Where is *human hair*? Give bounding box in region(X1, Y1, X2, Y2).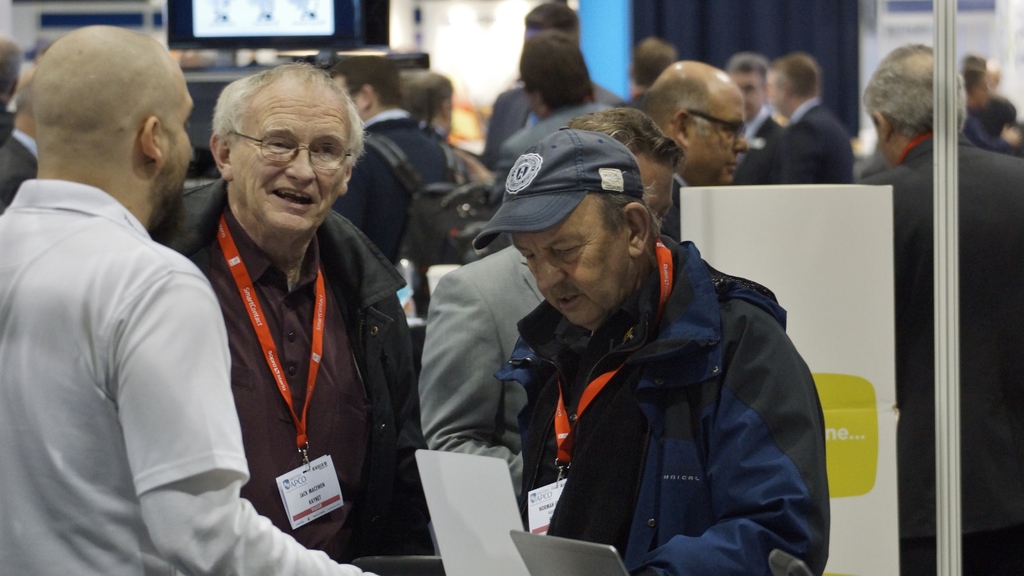
region(204, 54, 371, 153).
